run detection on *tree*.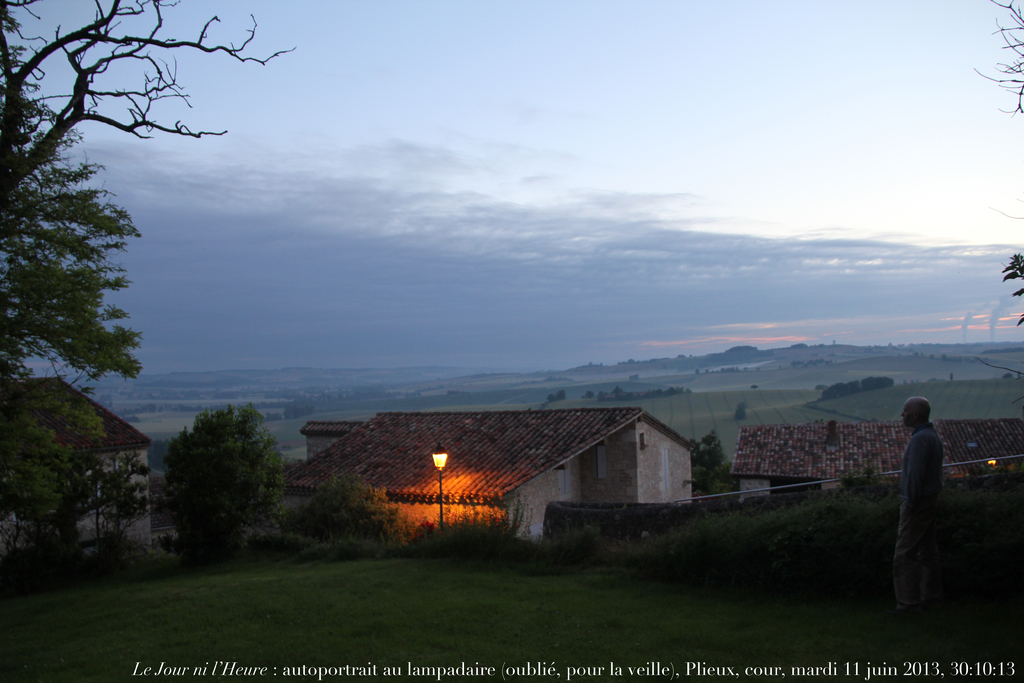
Result: rect(973, 0, 1023, 379).
